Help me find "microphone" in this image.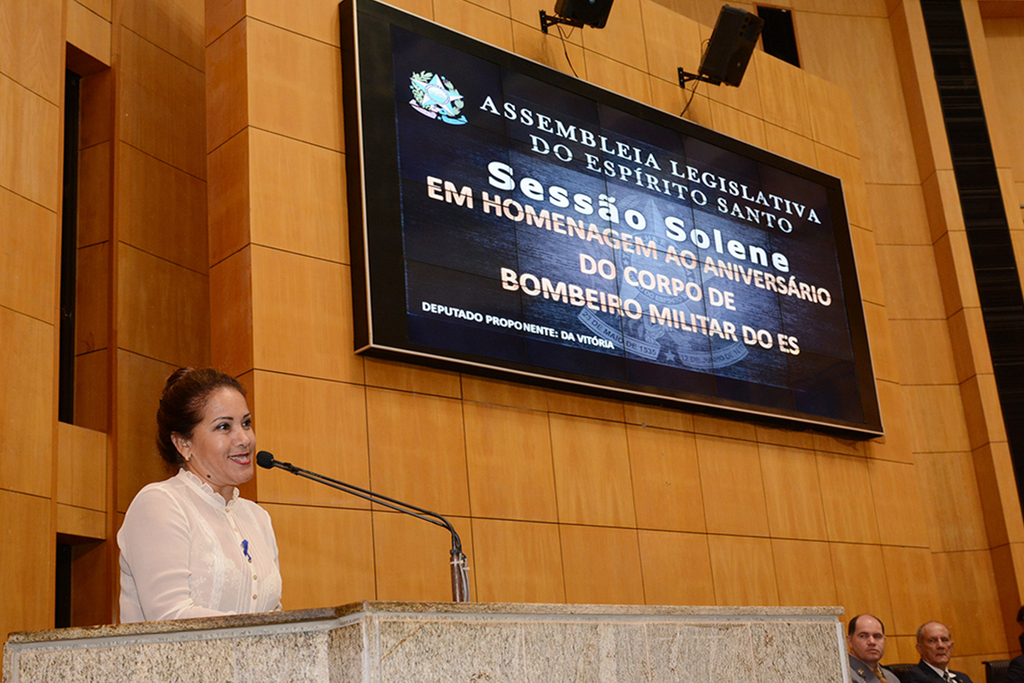
Found it: crop(252, 451, 277, 469).
